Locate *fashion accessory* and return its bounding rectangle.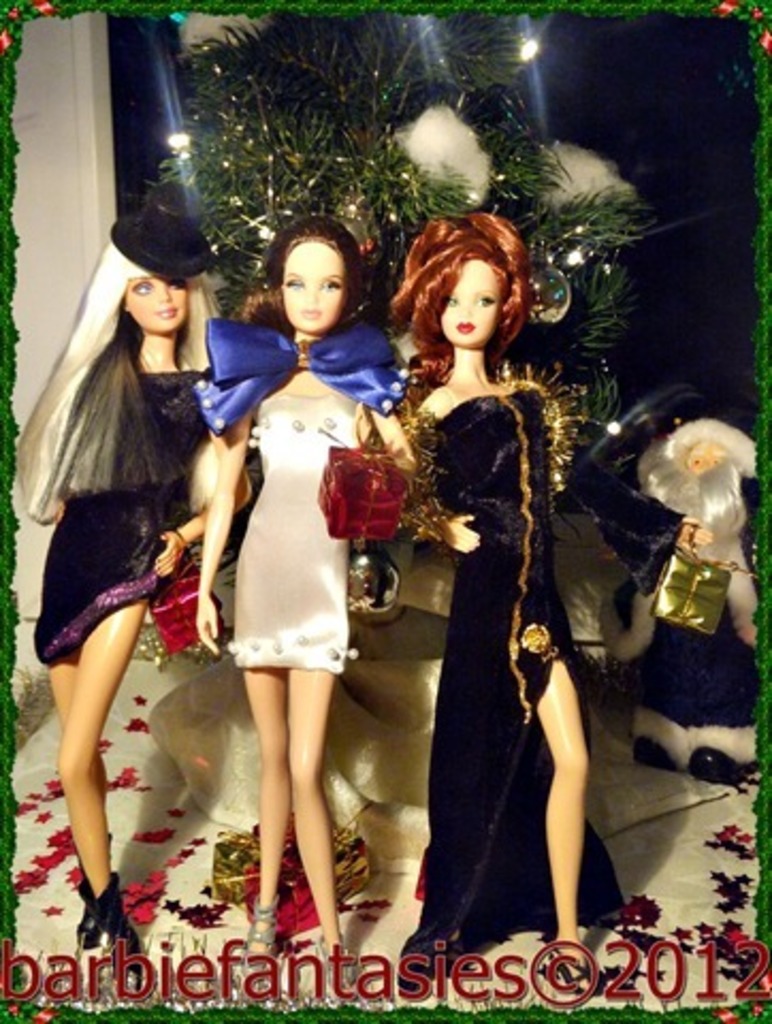
[190, 311, 414, 431].
